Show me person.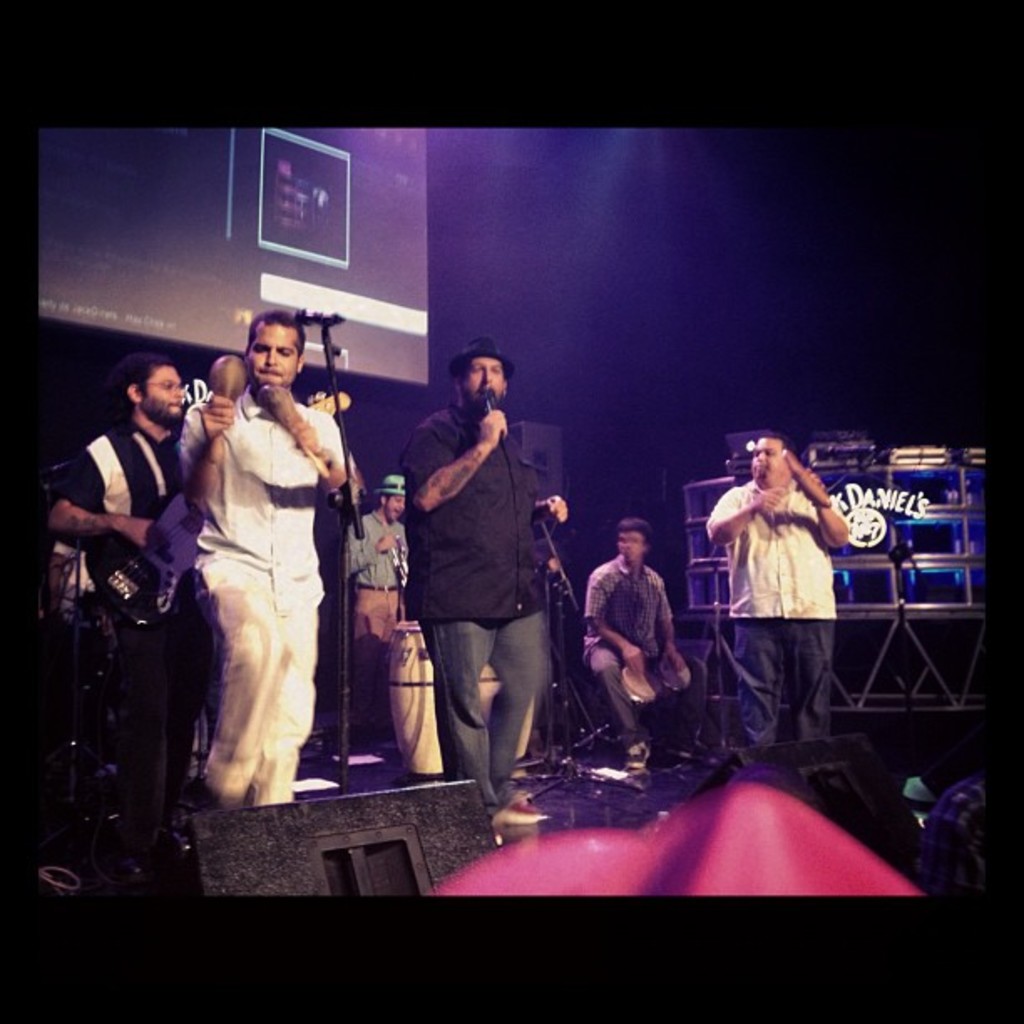
person is here: (346,472,408,746).
